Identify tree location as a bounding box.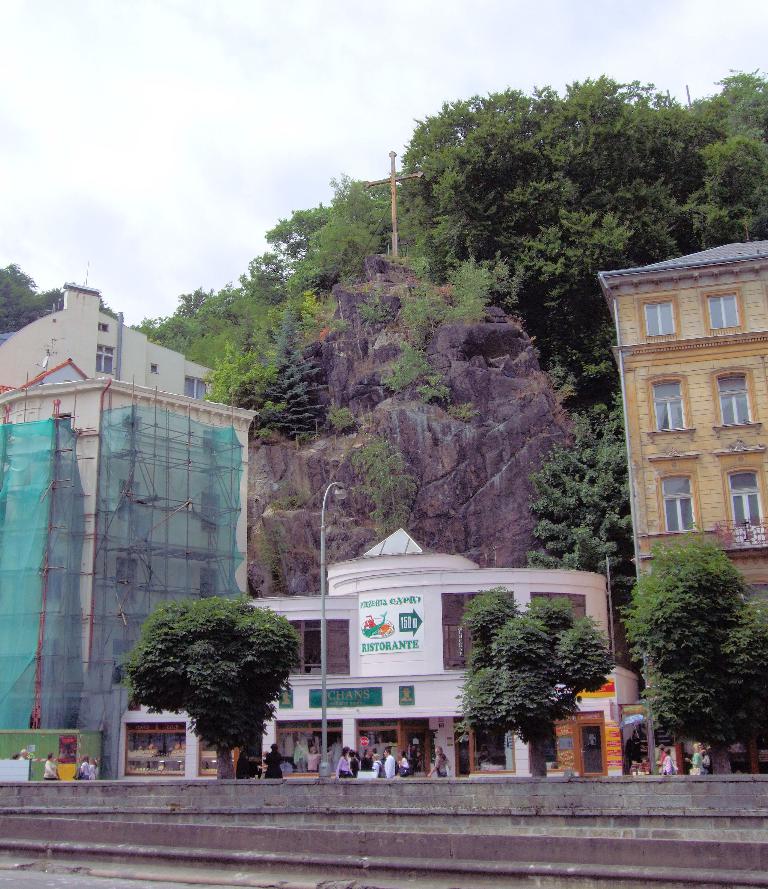
605,533,767,777.
